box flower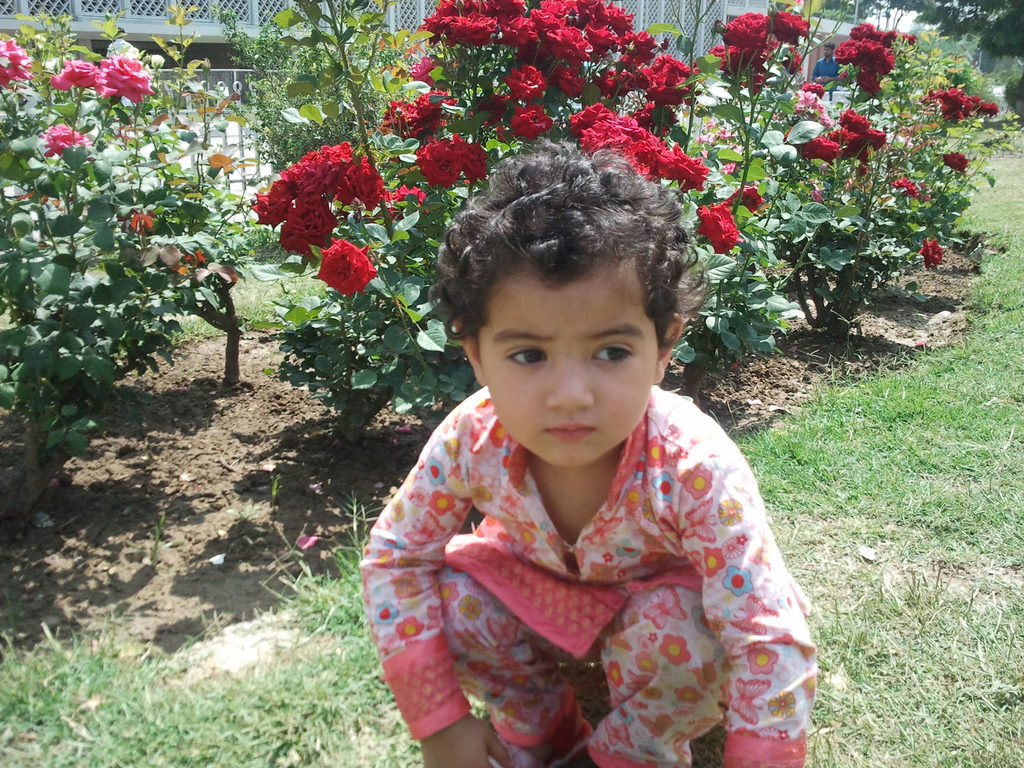
(x1=504, y1=700, x2=525, y2=722)
